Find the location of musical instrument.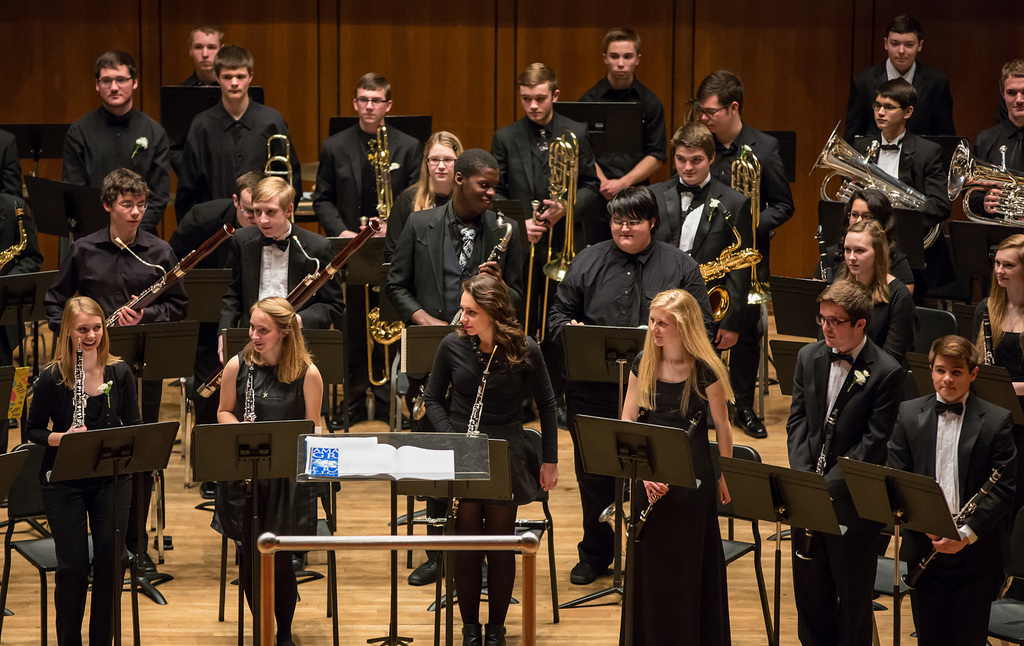
Location: x1=363 y1=126 x2=403 y2=227.
